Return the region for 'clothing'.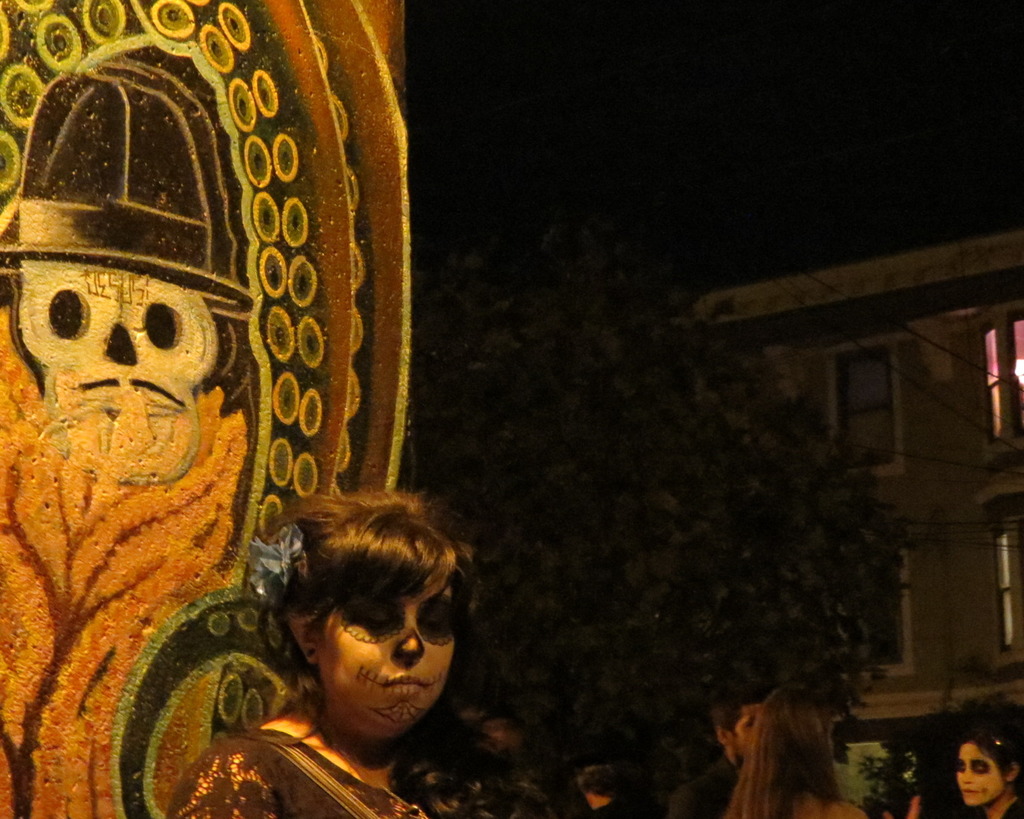
(left=1000, top=788, right=1023, bottom=818).
